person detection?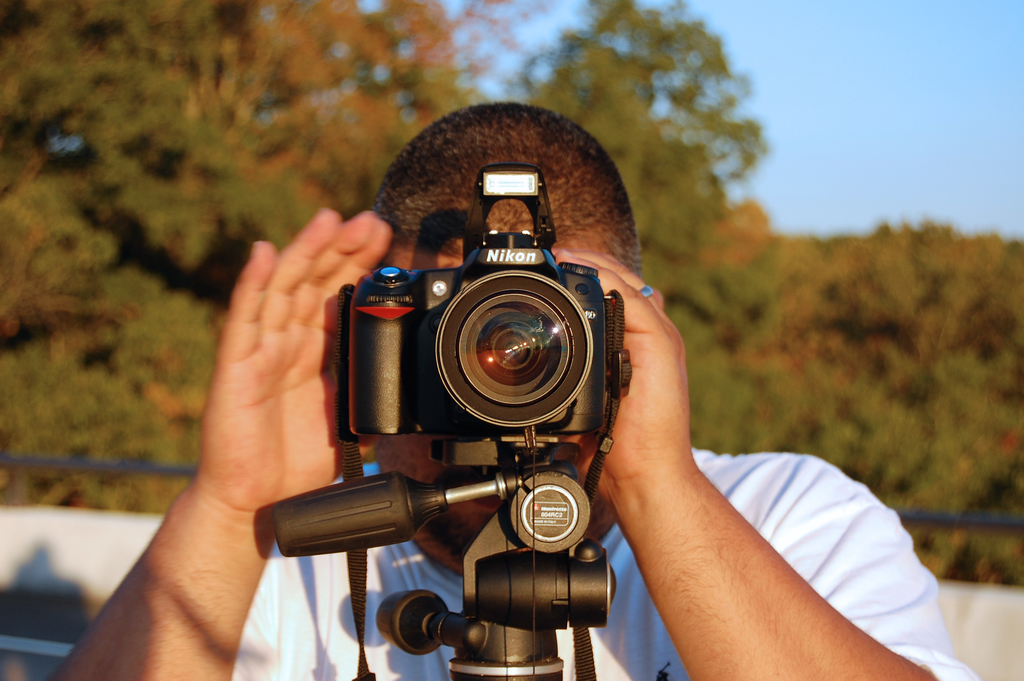
(left=41, top=104, right=984, bottom=680)
